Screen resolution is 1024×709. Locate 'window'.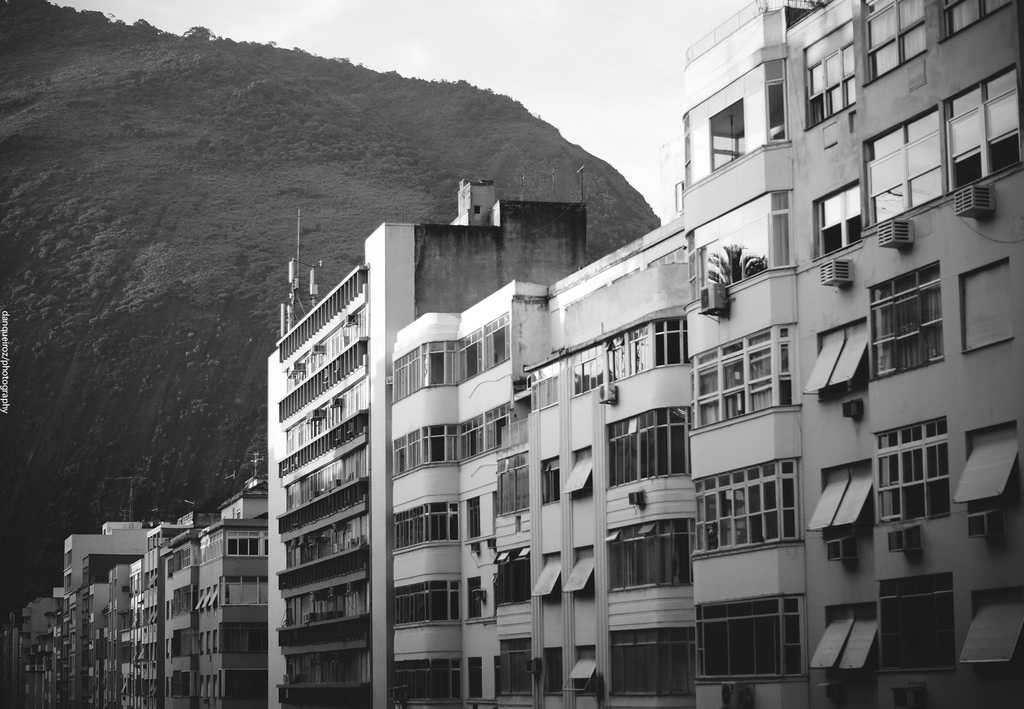
563/647/598/697.
